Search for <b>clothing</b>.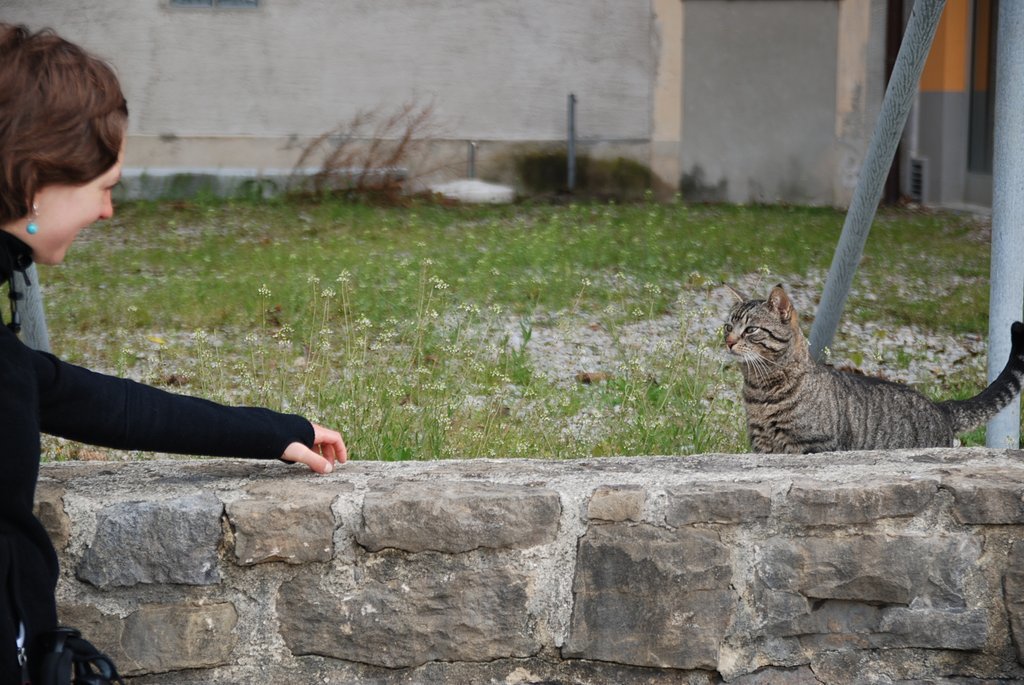
Found at 0/232/317/684.
